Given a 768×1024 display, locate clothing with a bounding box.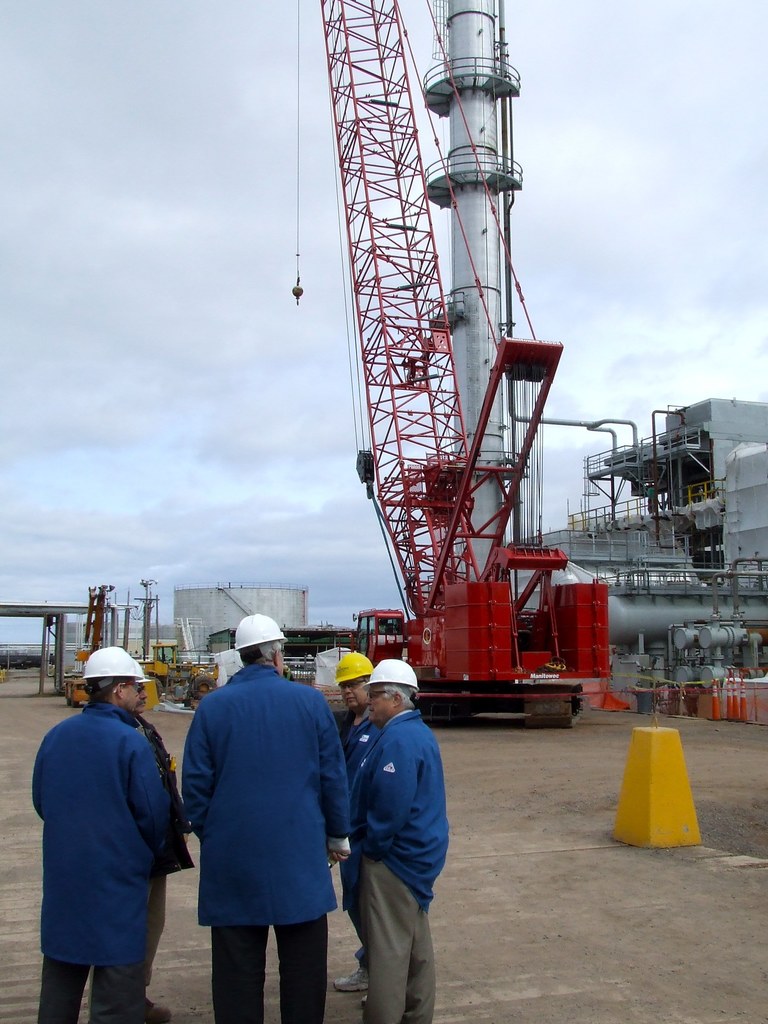
Located: 336/706/374/806.
